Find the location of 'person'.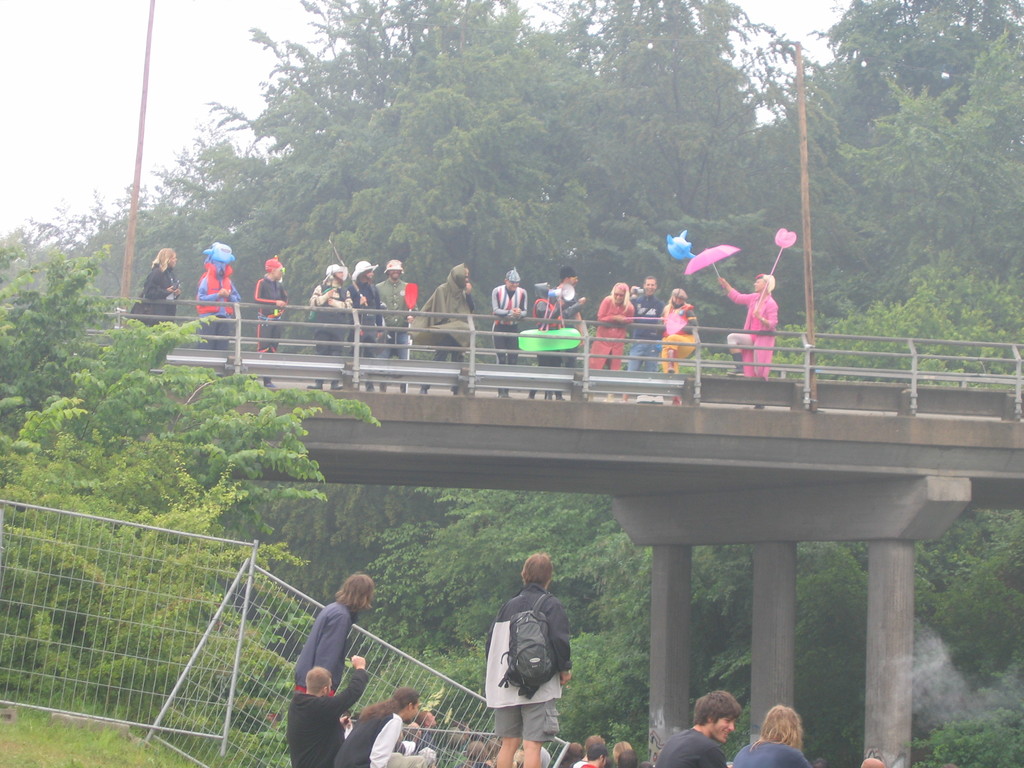
Location: <region>650, 687, 751, 767</region>.
